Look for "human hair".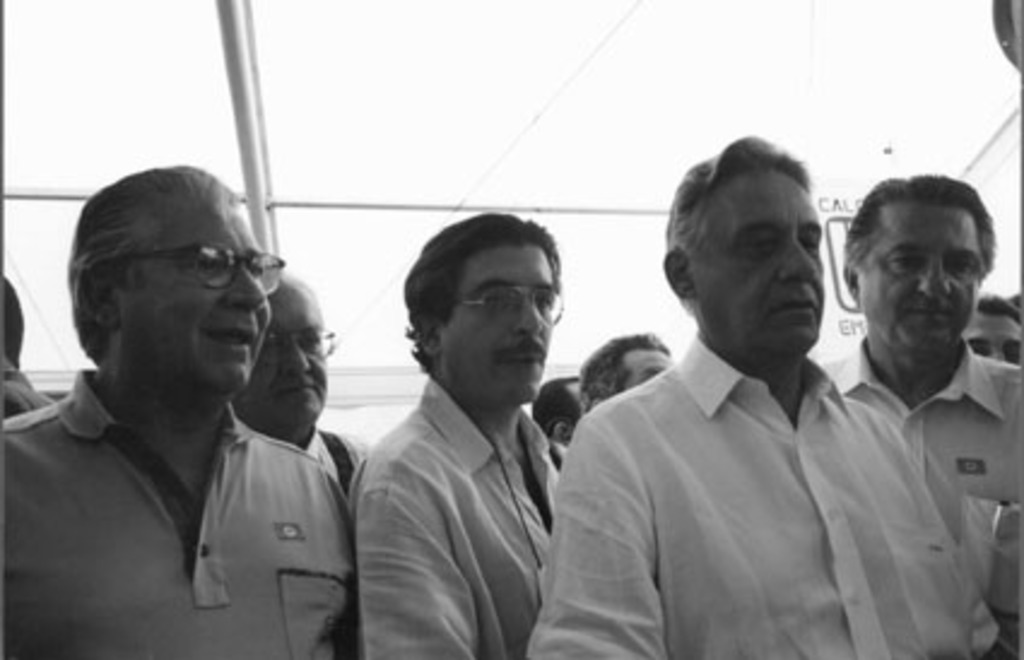
Found: [left=63, top=161, right=214, bottom=364].
